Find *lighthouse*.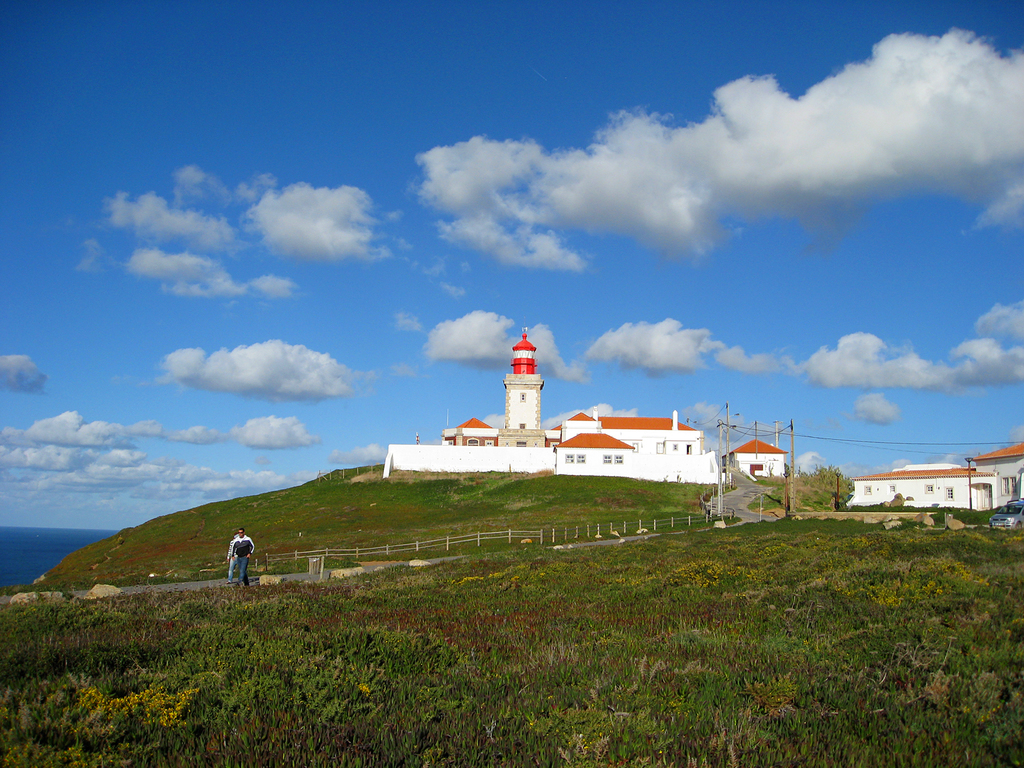
501/330/546/447.
